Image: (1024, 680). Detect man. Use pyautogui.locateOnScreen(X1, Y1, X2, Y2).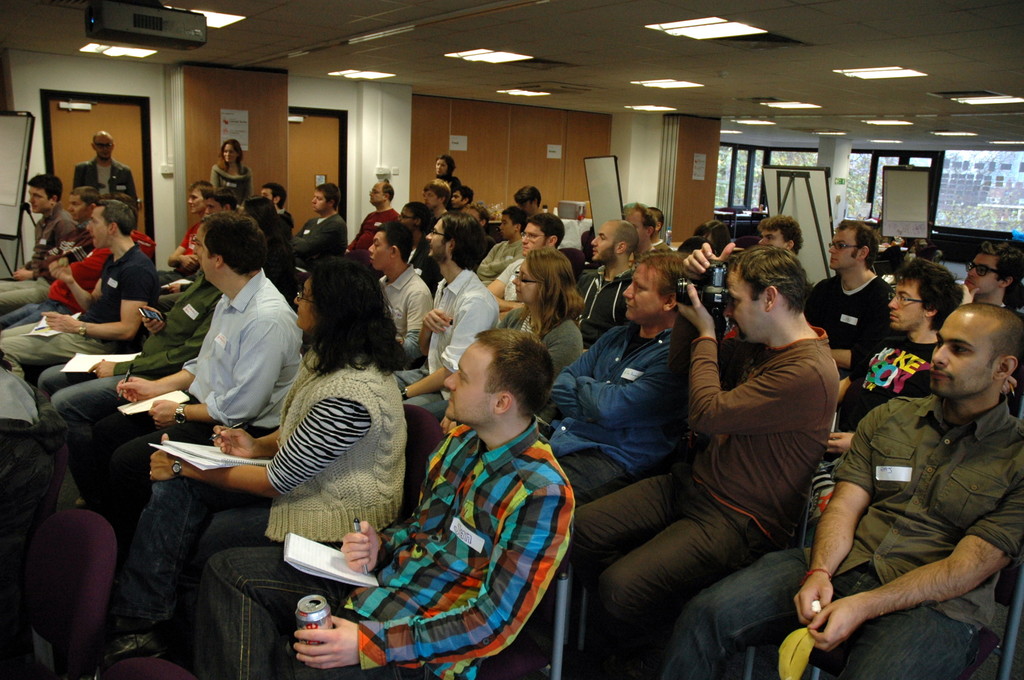
pyautogui.locateOnScreen(685, 302, 1023, 679).
